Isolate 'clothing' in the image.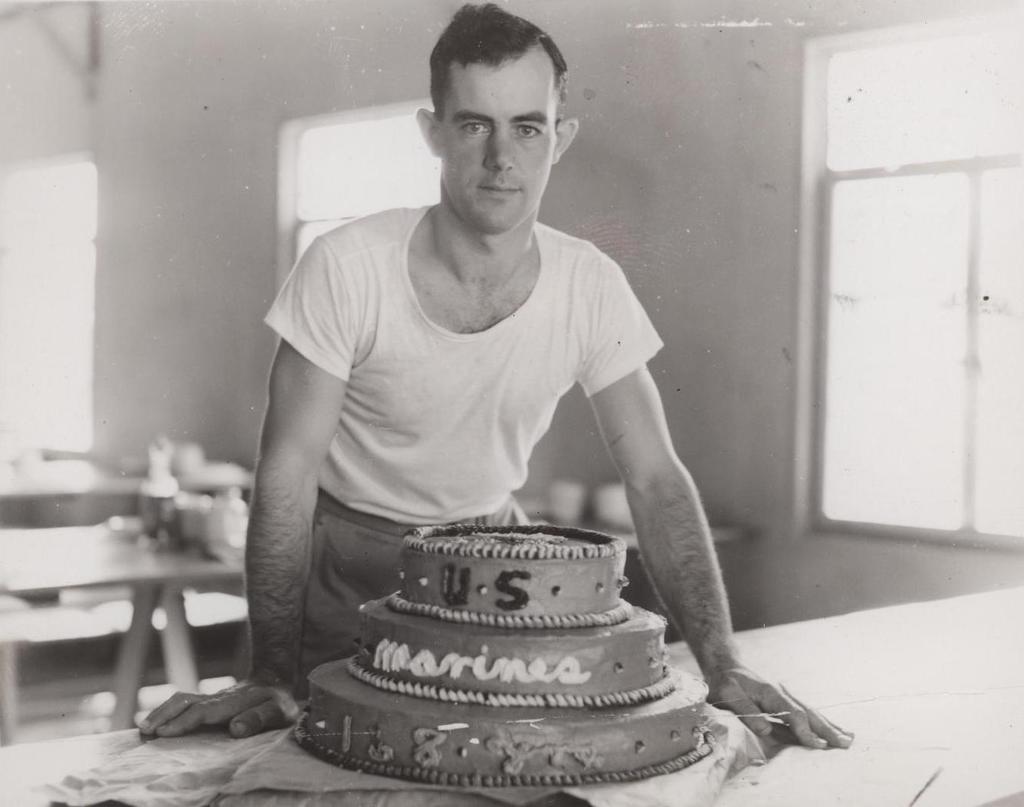
Isolated region: 269,168,697,640.
